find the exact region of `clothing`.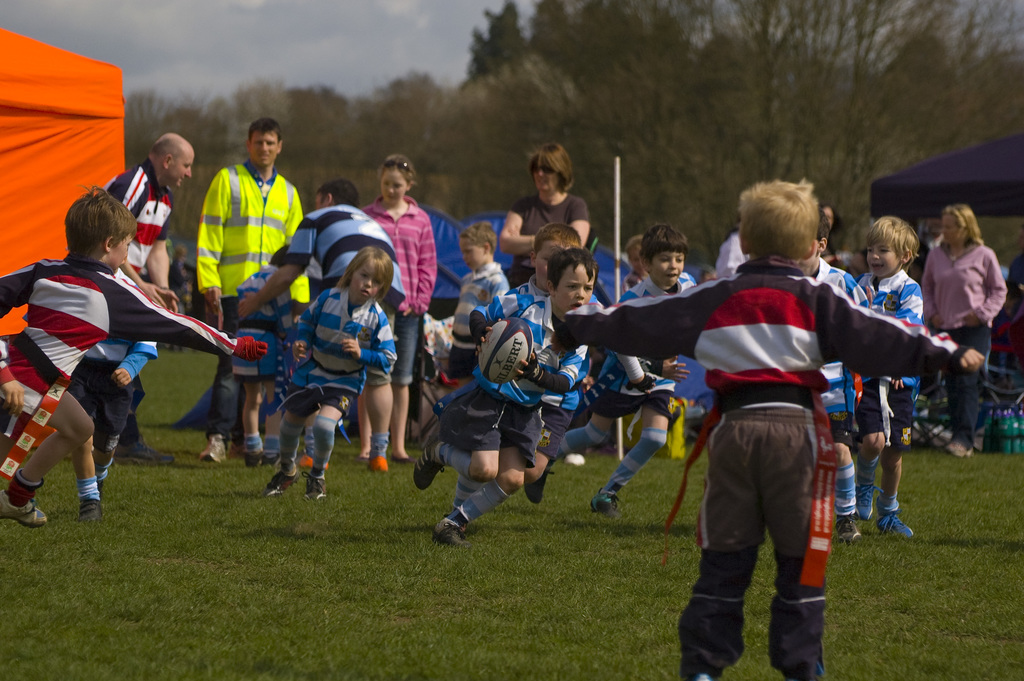
Exact region: <bbox>459, 297, 581, 455</bbox>.
